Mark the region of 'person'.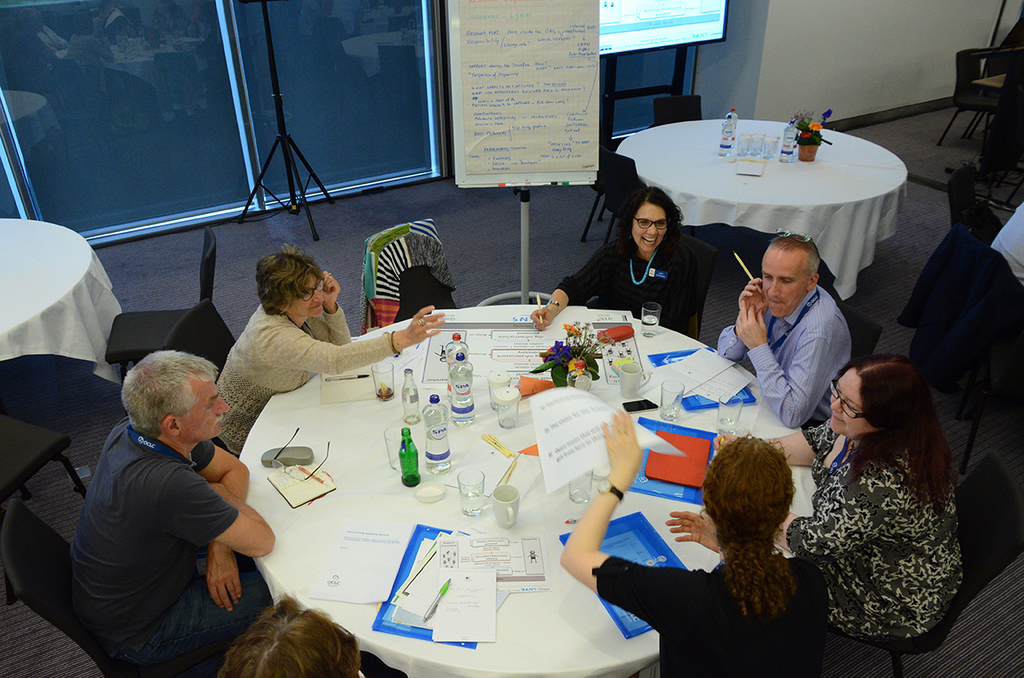
Region: box=[663, 351, 964, 651].
